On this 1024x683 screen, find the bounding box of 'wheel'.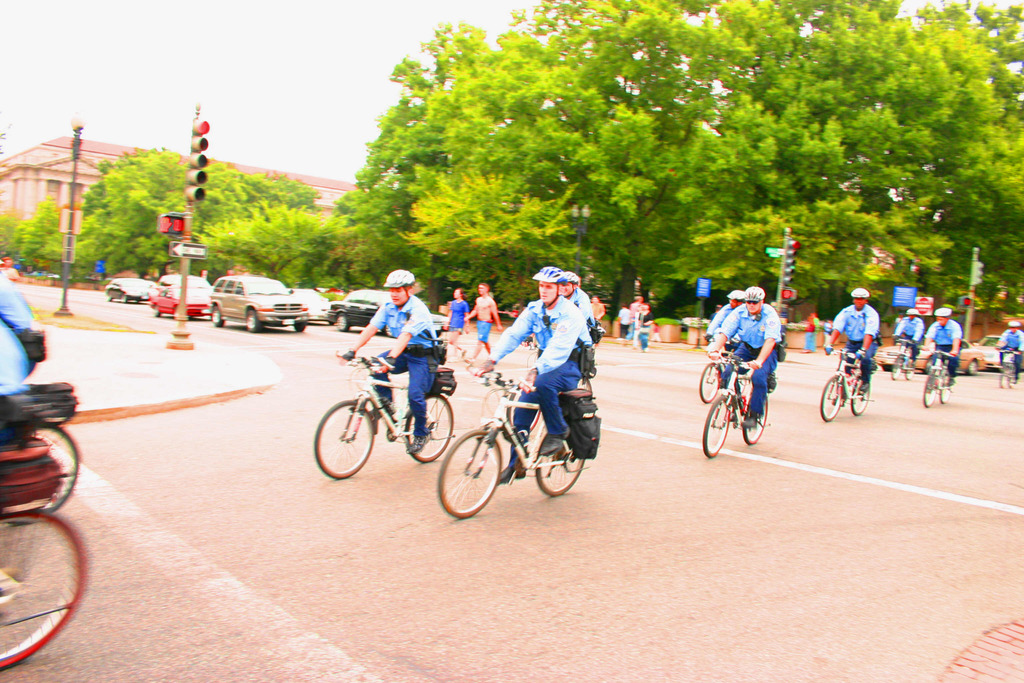
Bounding box: x1=822 y1=374 x2=841 y2=421.
